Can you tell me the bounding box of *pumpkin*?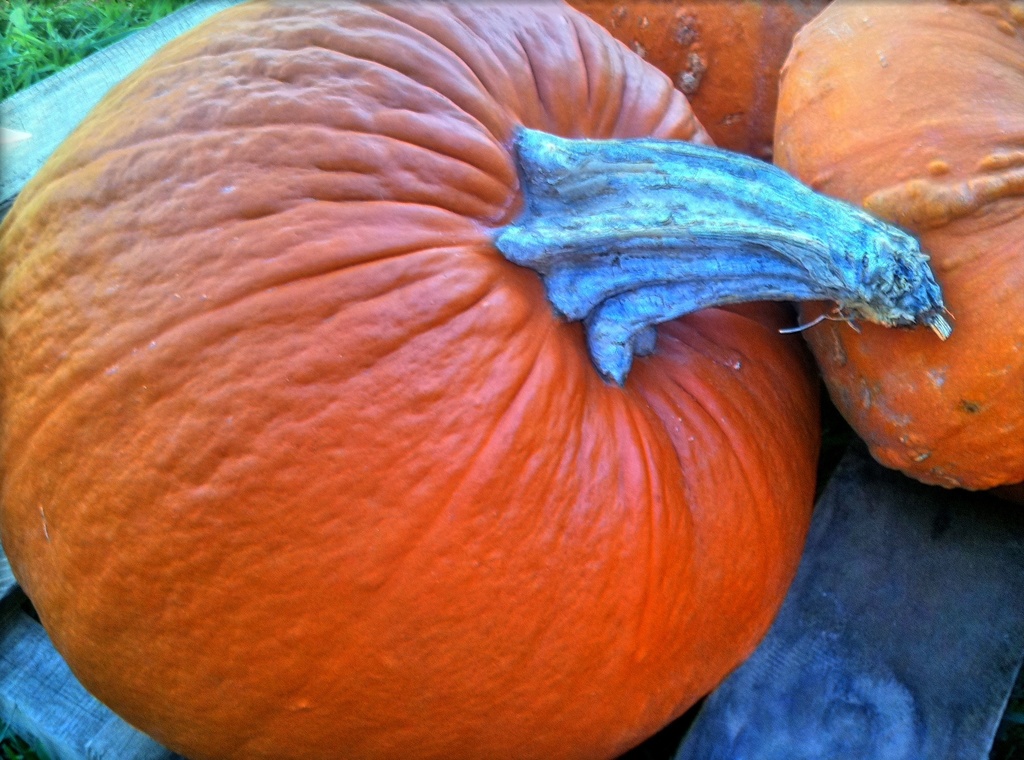
[x1=0, y1=28, x2=890, y2=729].
